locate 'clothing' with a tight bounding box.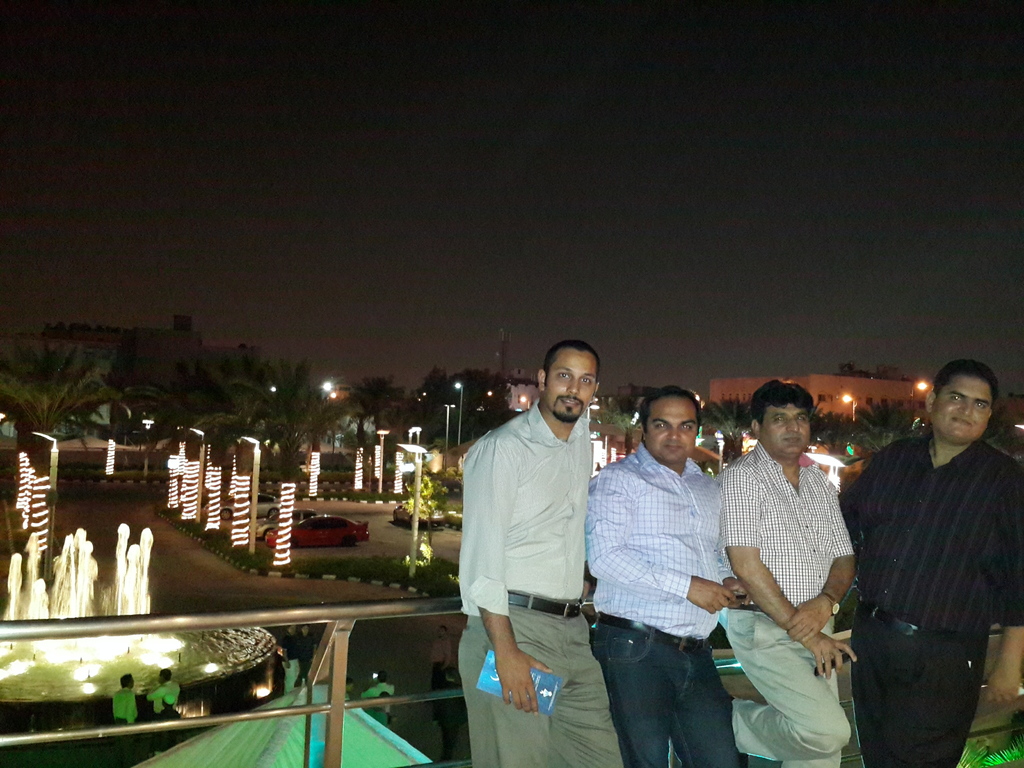
[159,704,180,719].
